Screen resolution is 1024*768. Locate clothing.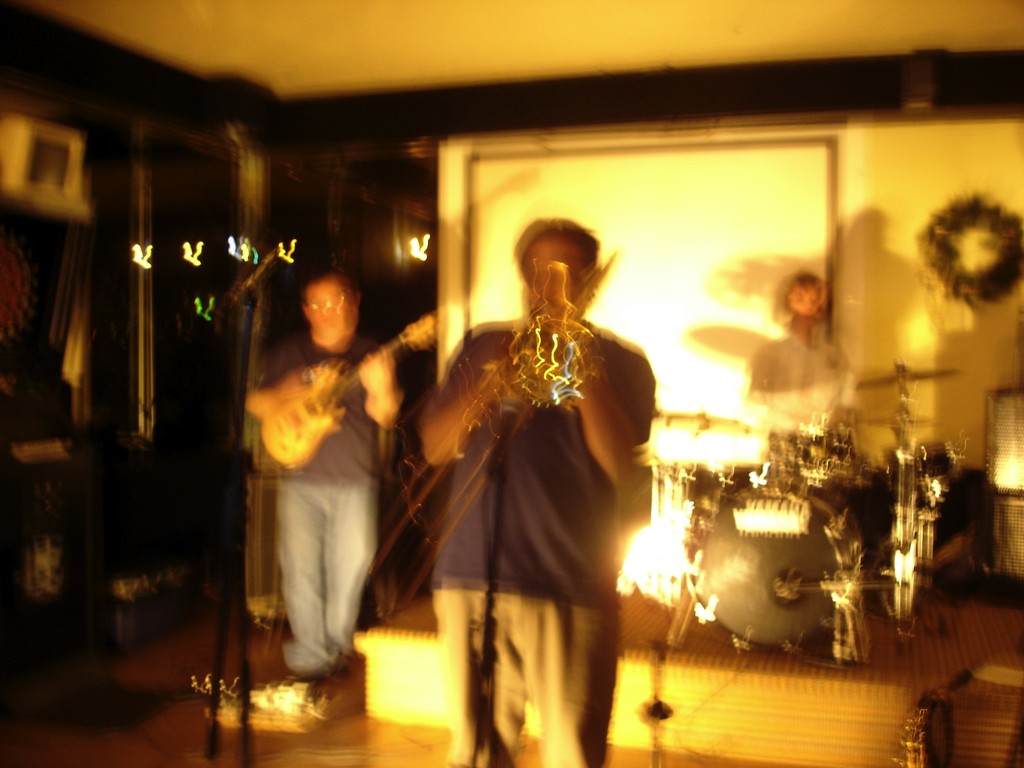
bbox(383, 235, 642, 740).
